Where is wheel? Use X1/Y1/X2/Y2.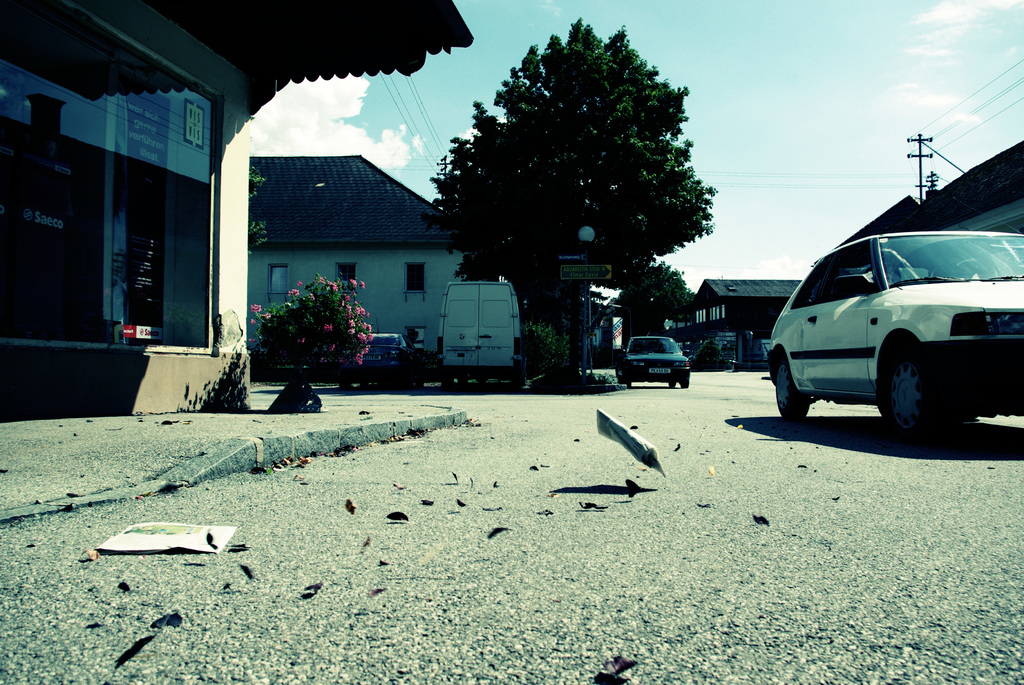
866/350/947/439.
